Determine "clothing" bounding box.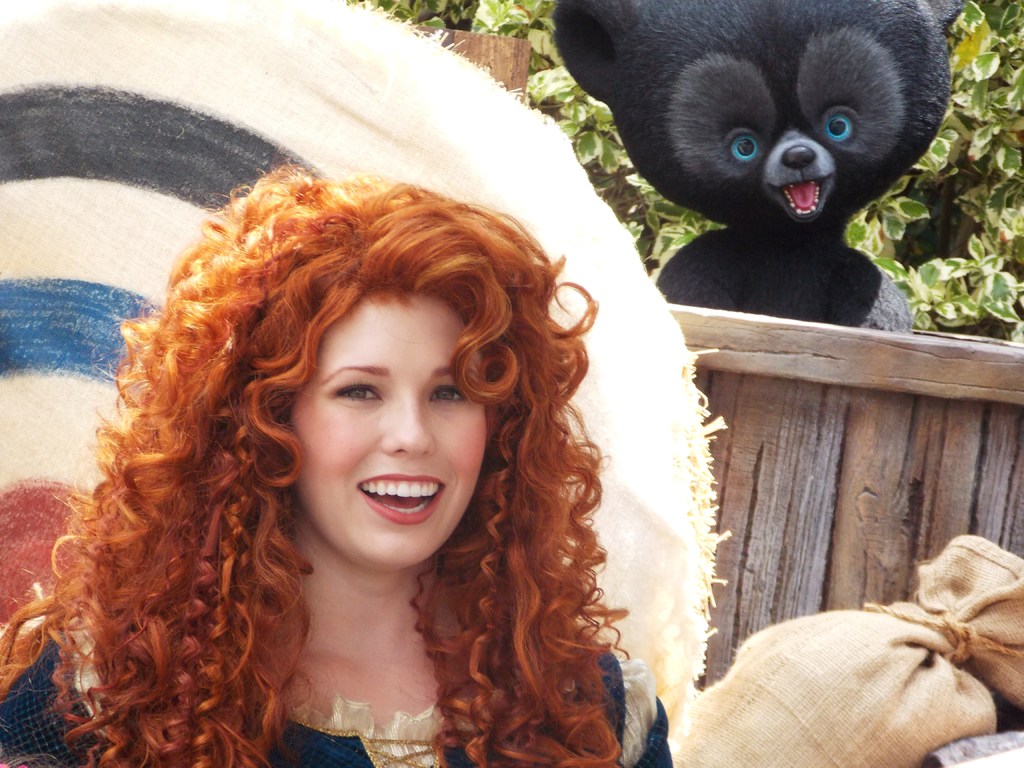
Determined: crop(0, 594, 672, 767).
